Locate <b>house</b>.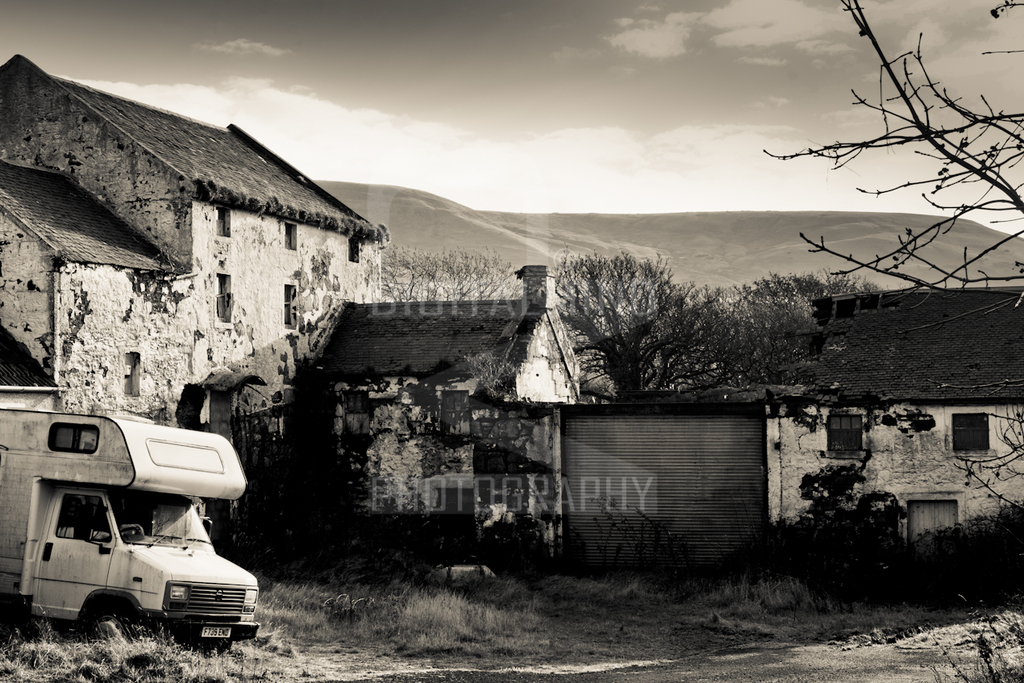
Bounding box: <box>778,289,1023,554</box>.
